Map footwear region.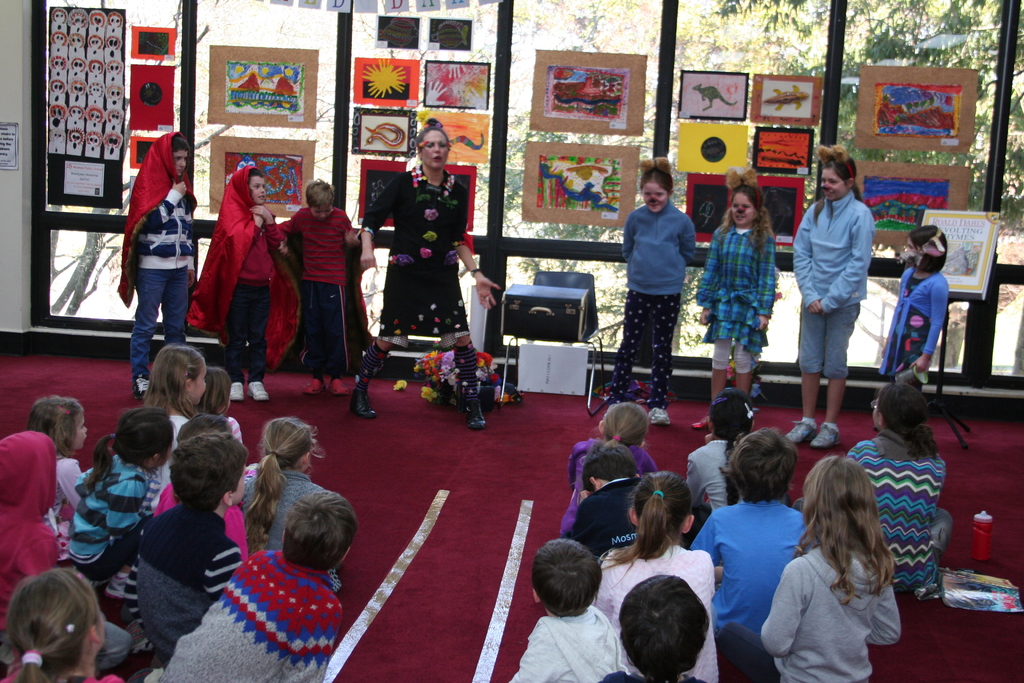
Mapped to bbox=(812, 422, 838, 446).
